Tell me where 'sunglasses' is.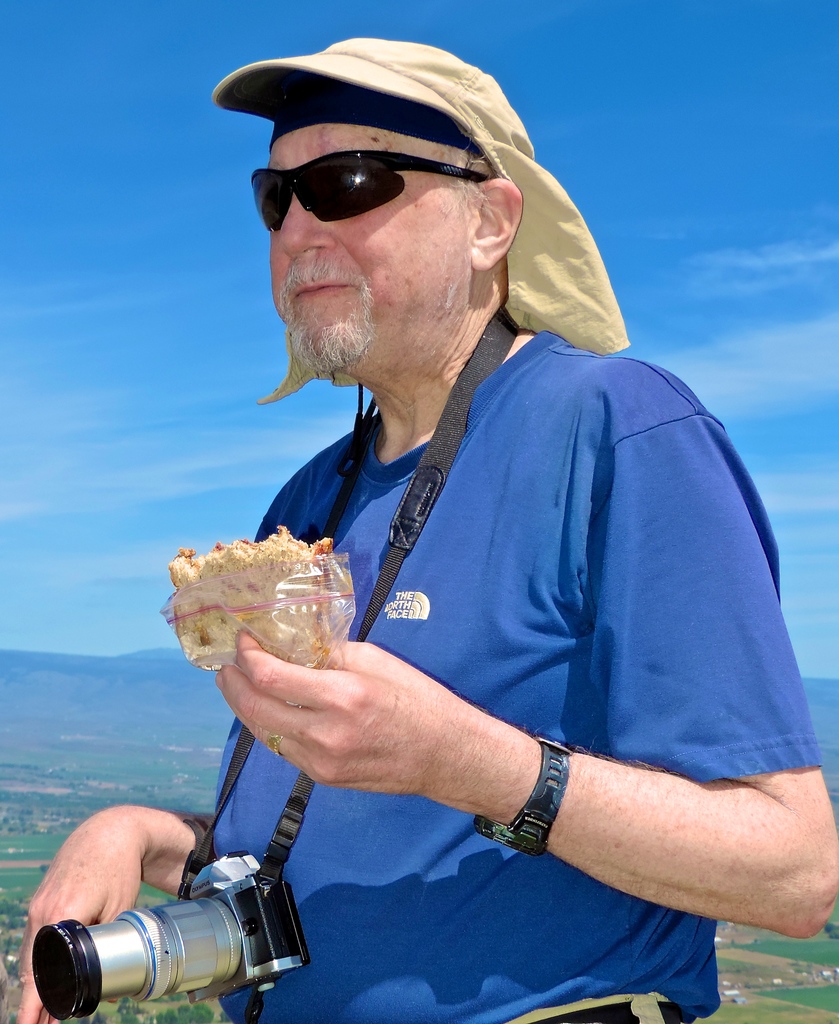
'sunglasses' is at 252/150/488/234.
